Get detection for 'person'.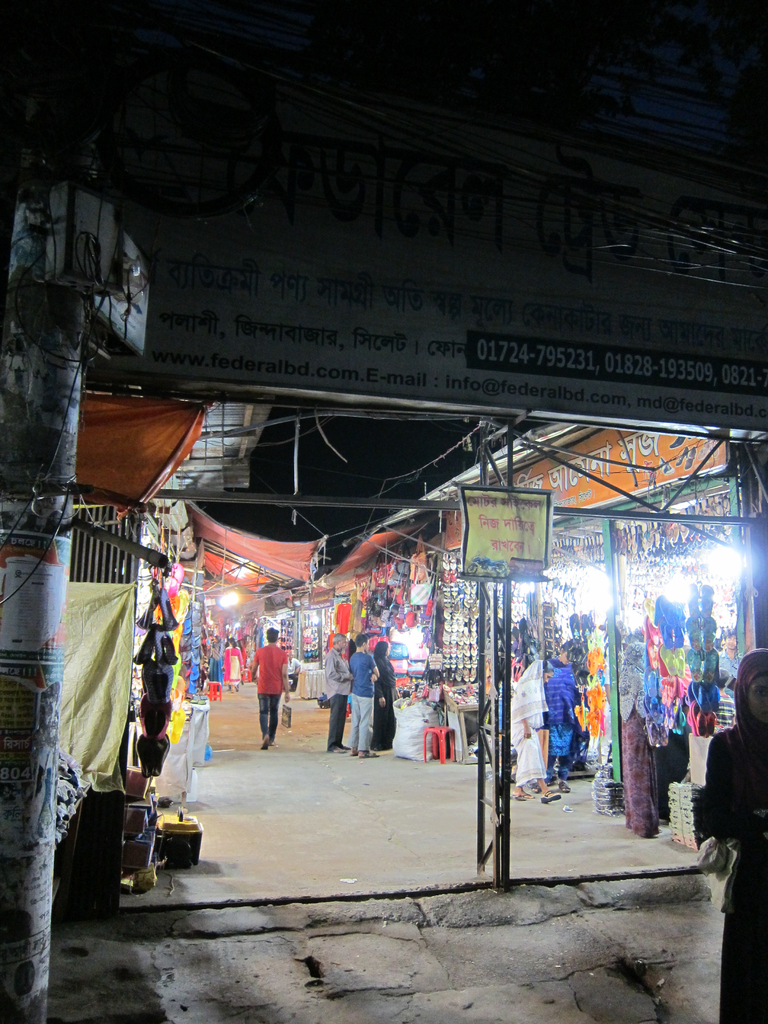
Detection: locate(371, 637, 397, 751).
